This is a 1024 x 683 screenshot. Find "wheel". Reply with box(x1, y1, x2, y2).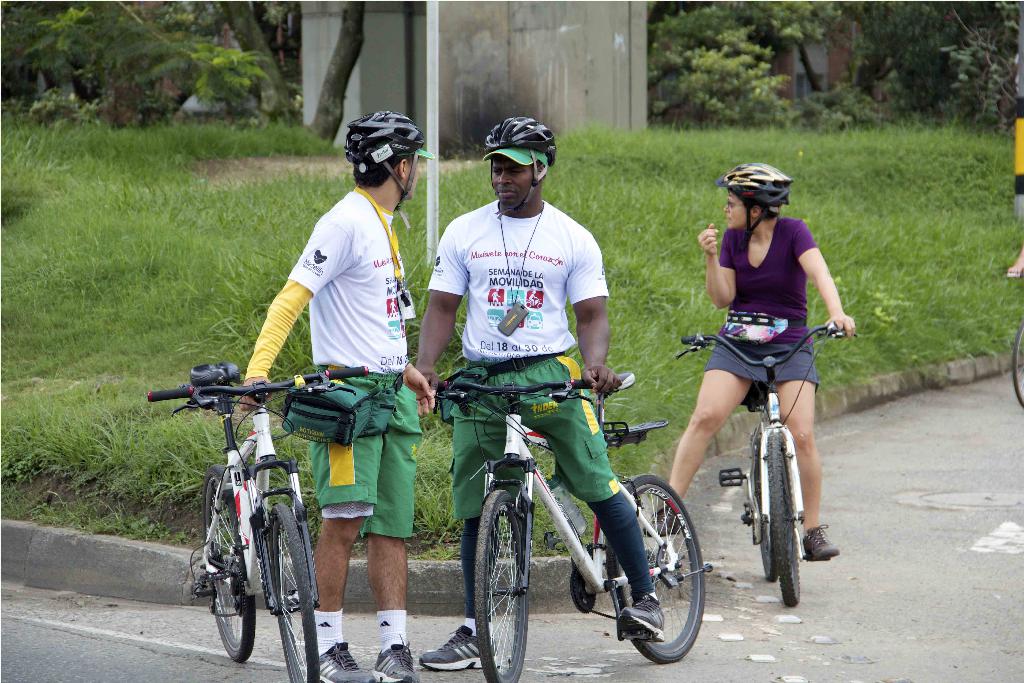
box(746, 429, 776, 587).
